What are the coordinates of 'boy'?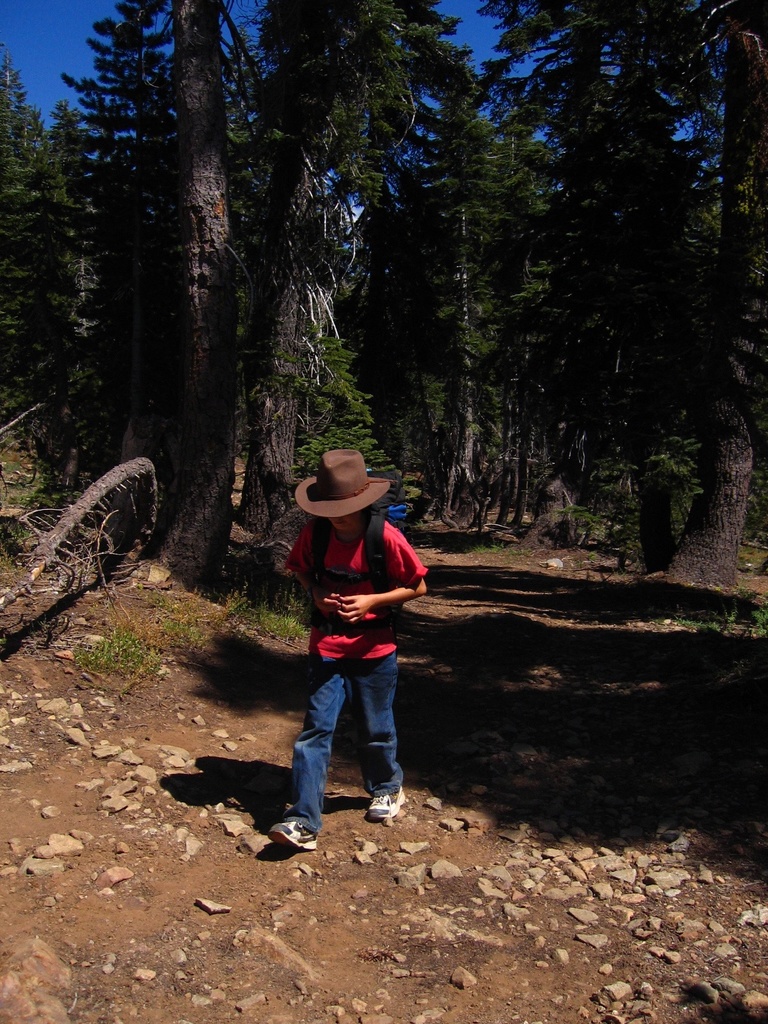
region(235, 428, 435, 879).
